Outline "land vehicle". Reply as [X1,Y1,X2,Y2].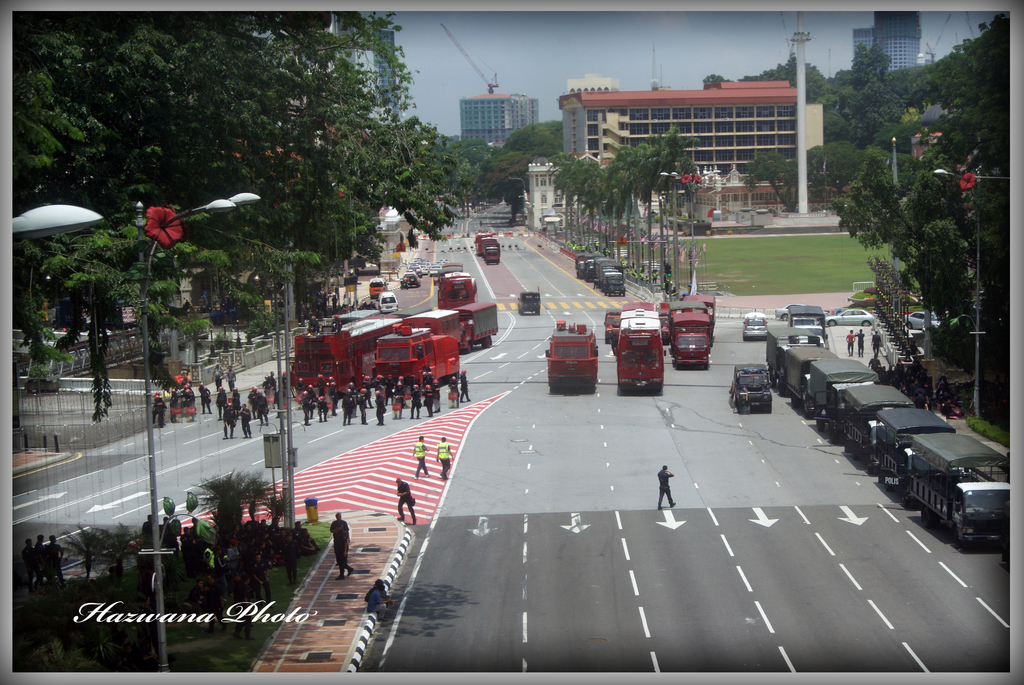
[912,431,1009,547].
